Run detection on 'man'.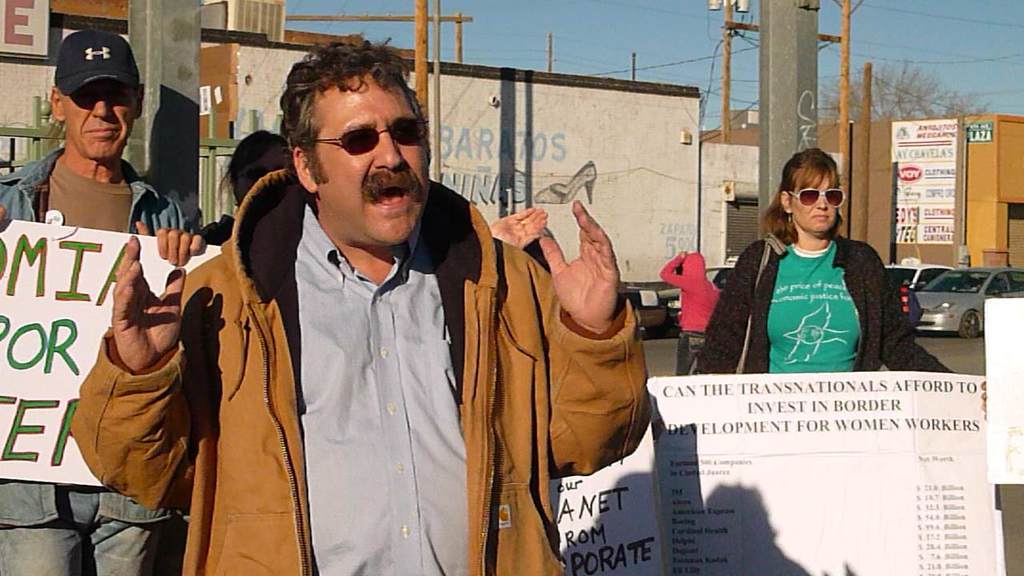
Result: left=0, top=30, right=204, bottom=575.
